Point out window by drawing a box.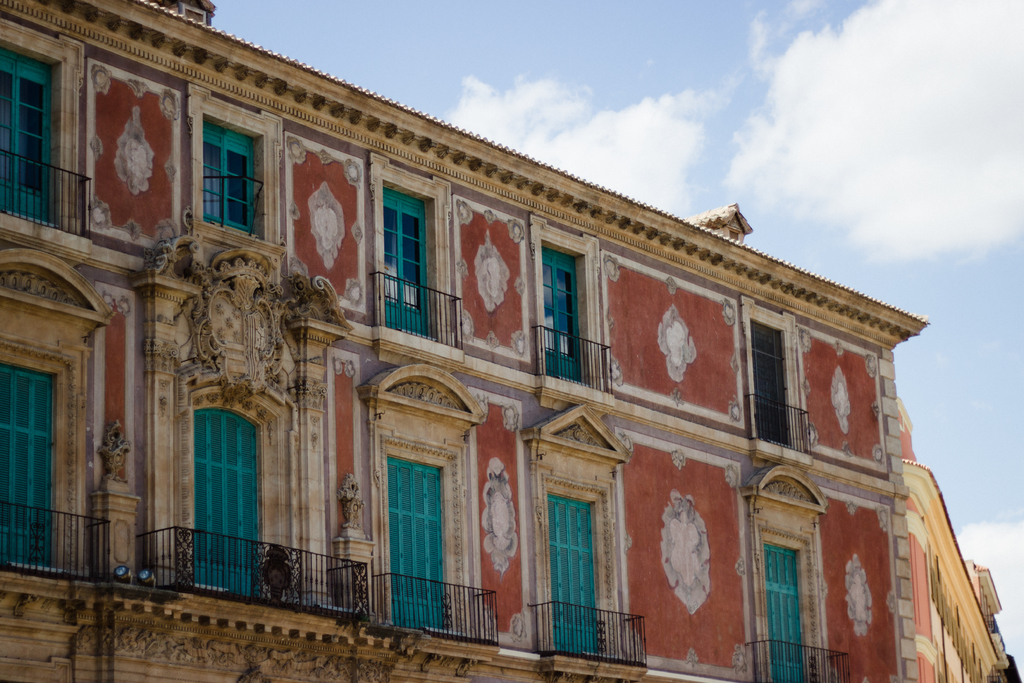
box(739, 461, 844, 682).
